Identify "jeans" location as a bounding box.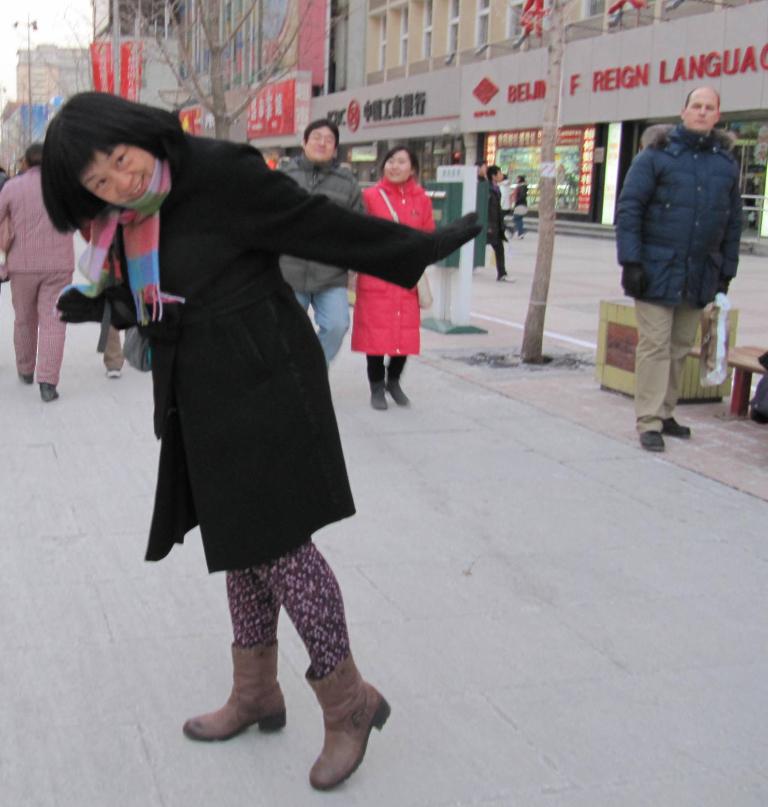
l=357, t=349, r=408, b=395.
